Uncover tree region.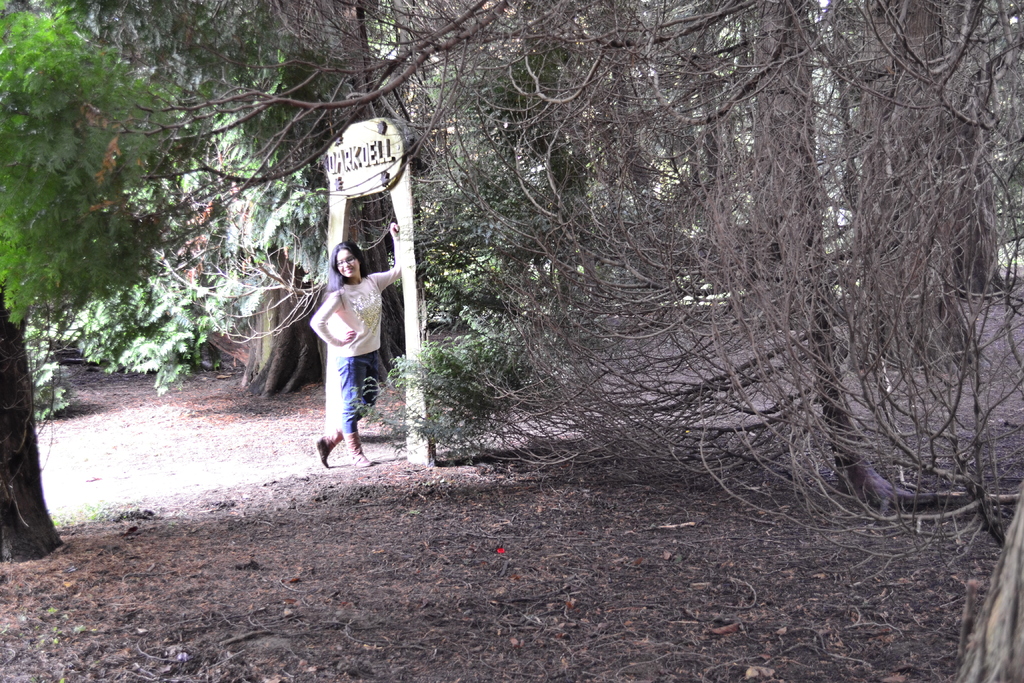
Uncovered: bbox=(0, 3, 181, 564).
